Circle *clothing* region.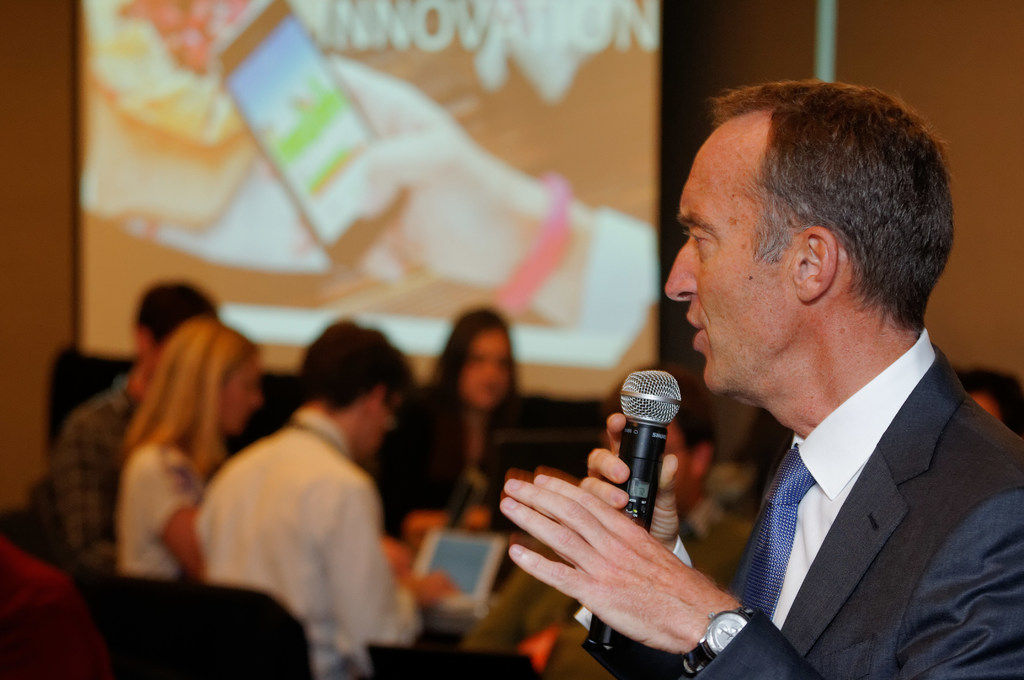
Region: 189 416 432 679.
